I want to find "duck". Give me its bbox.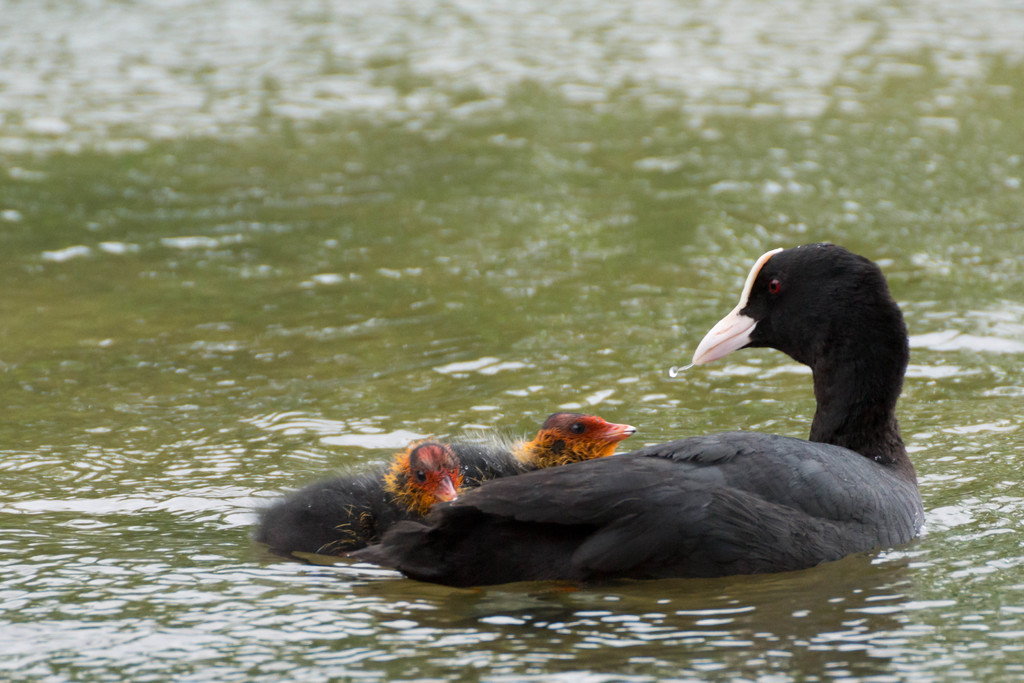
<box>289,230,932,568</box>.
